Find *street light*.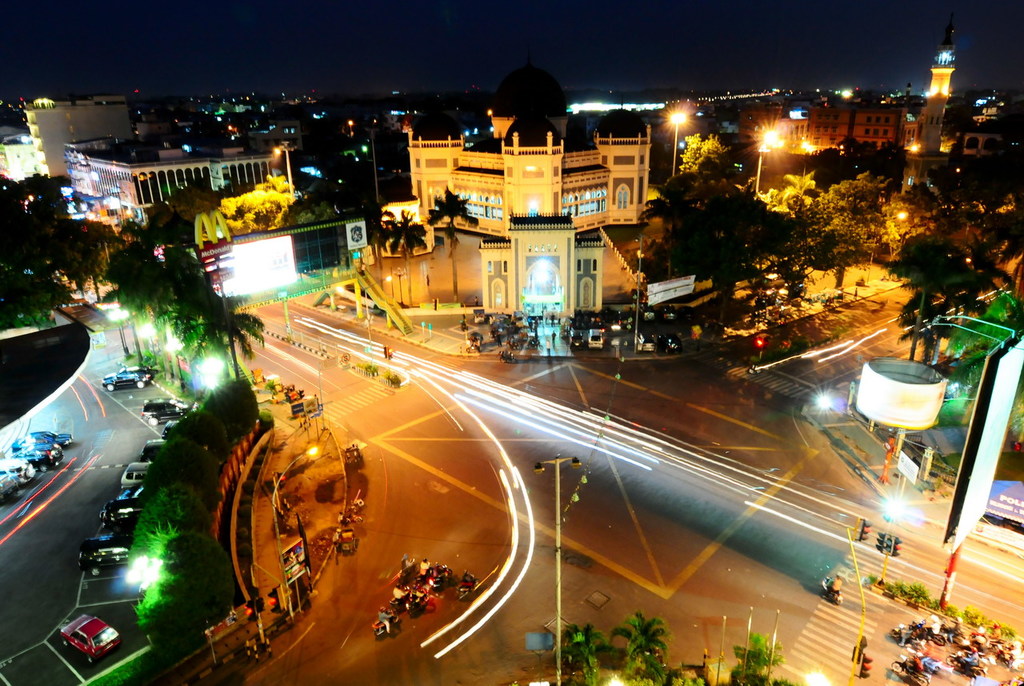
<box>866,207,911,290</box>.
